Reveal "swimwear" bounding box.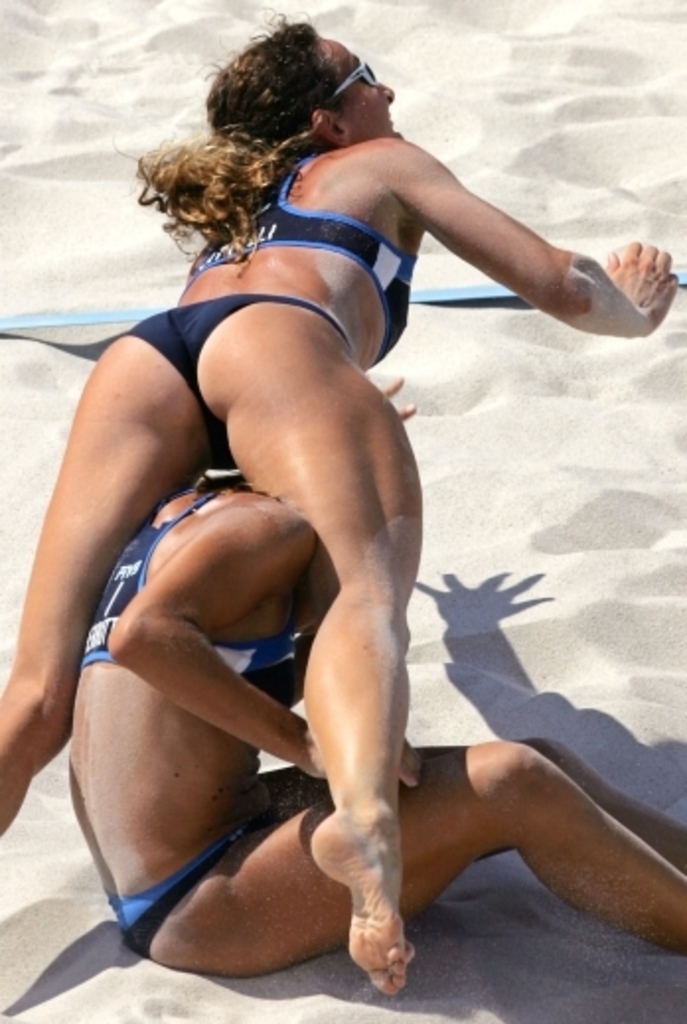
Revealed: Rect(122, 296, 355, 404).
